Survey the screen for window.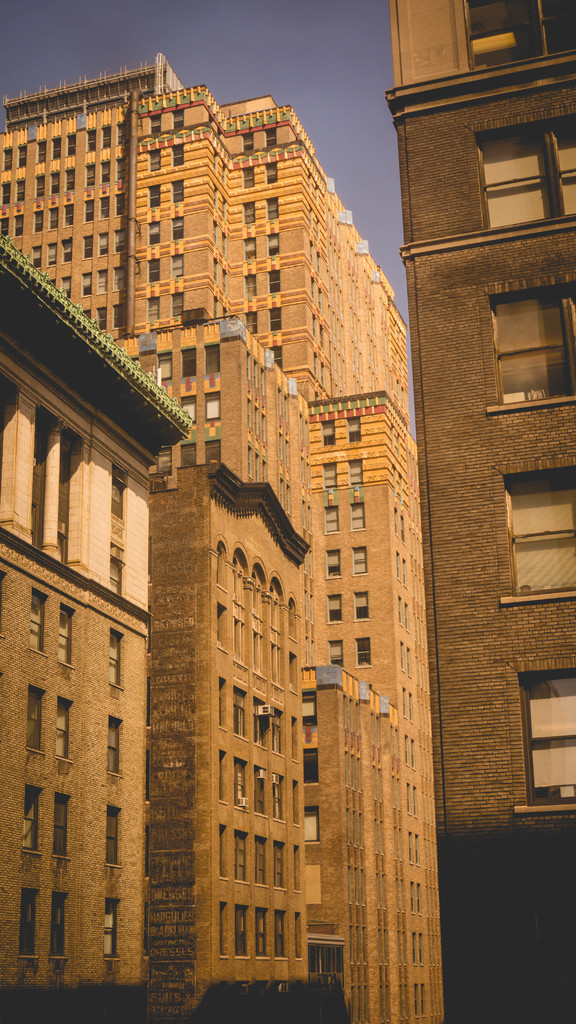
Survey found: [24,590,49,655].
